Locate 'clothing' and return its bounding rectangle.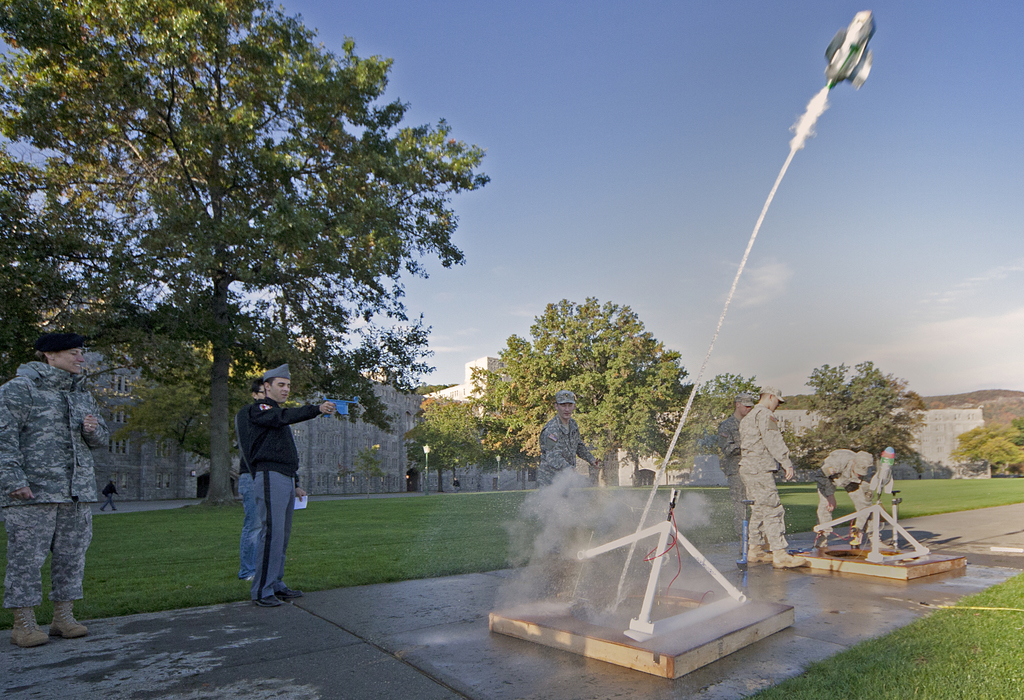
230 398 297 598.
